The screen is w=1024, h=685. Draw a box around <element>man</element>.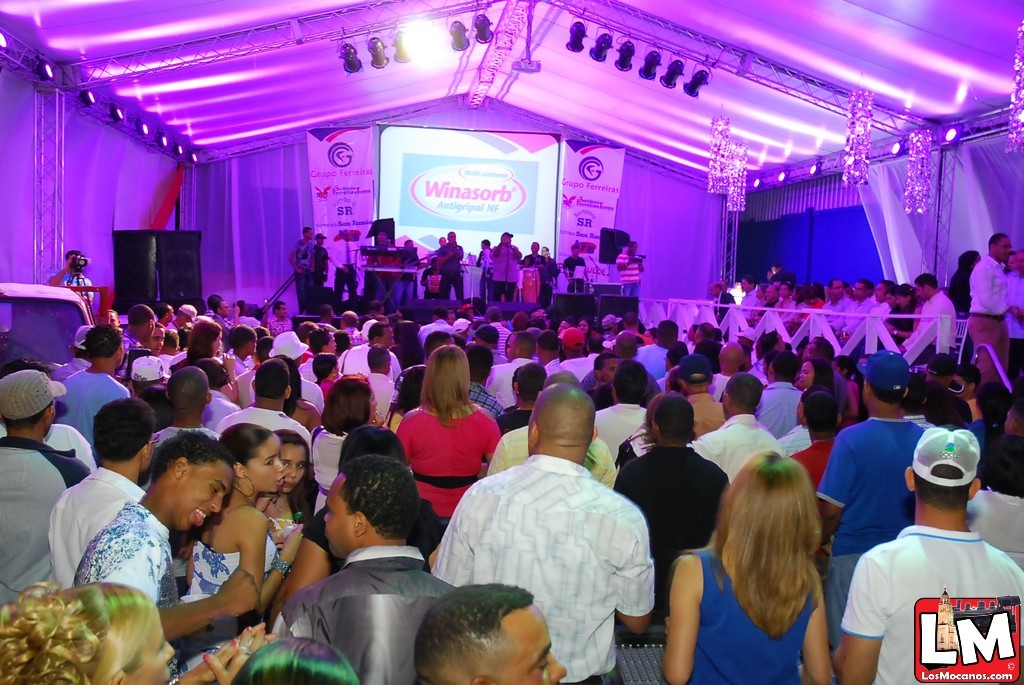
(553, 331, 597, 378).
